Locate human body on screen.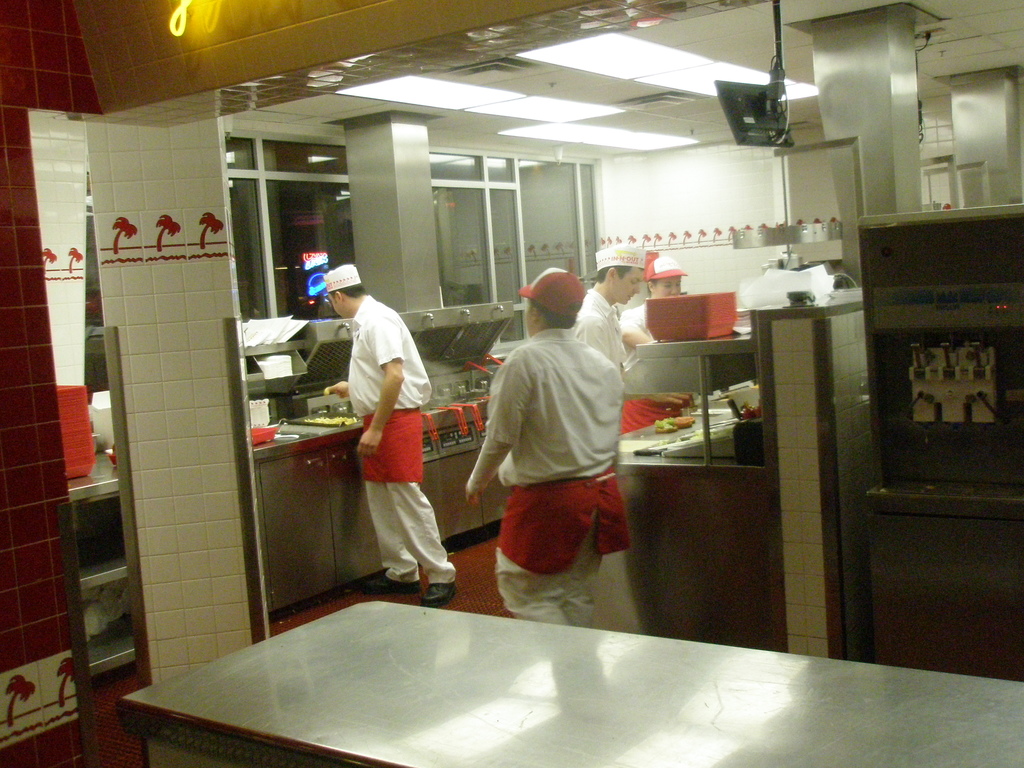
On screen at 324,296,463,611.
